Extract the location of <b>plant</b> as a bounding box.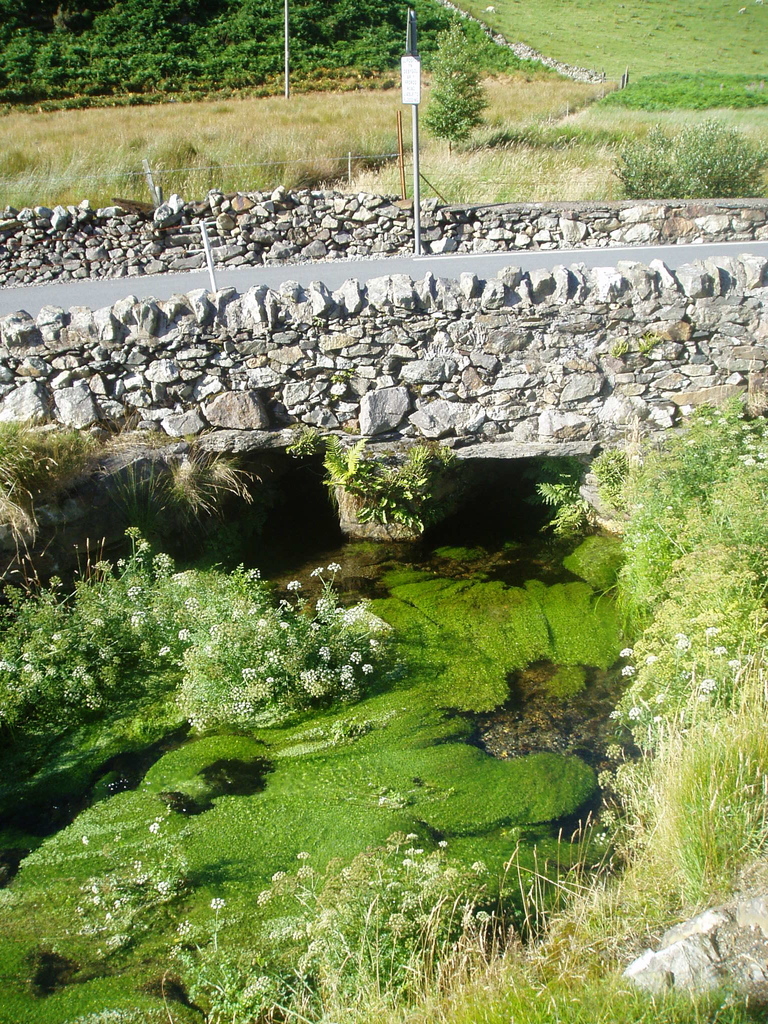
306/425/471/548.
